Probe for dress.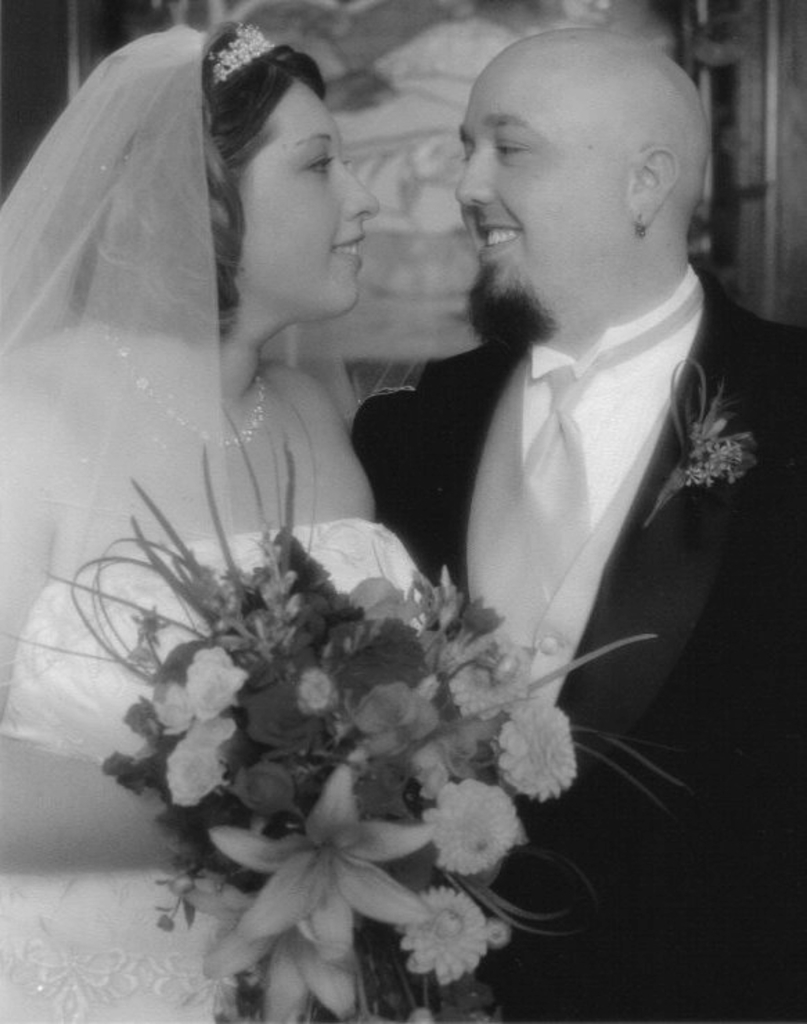
Probe result: 0, 511, 436, 1023.
